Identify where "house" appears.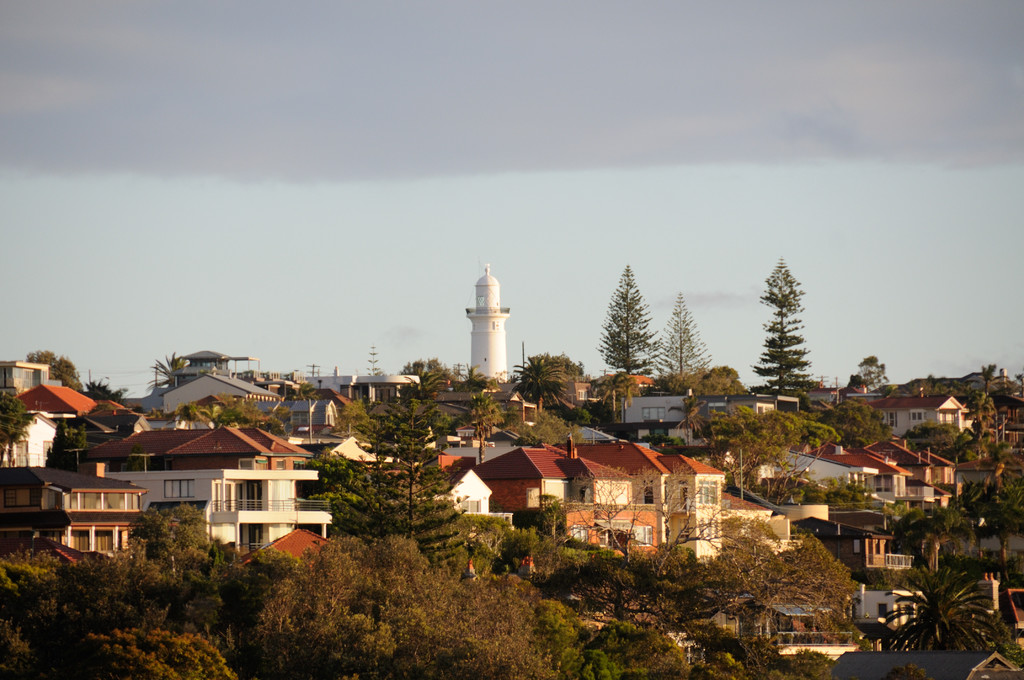
Appears at 495/430/566/576.
